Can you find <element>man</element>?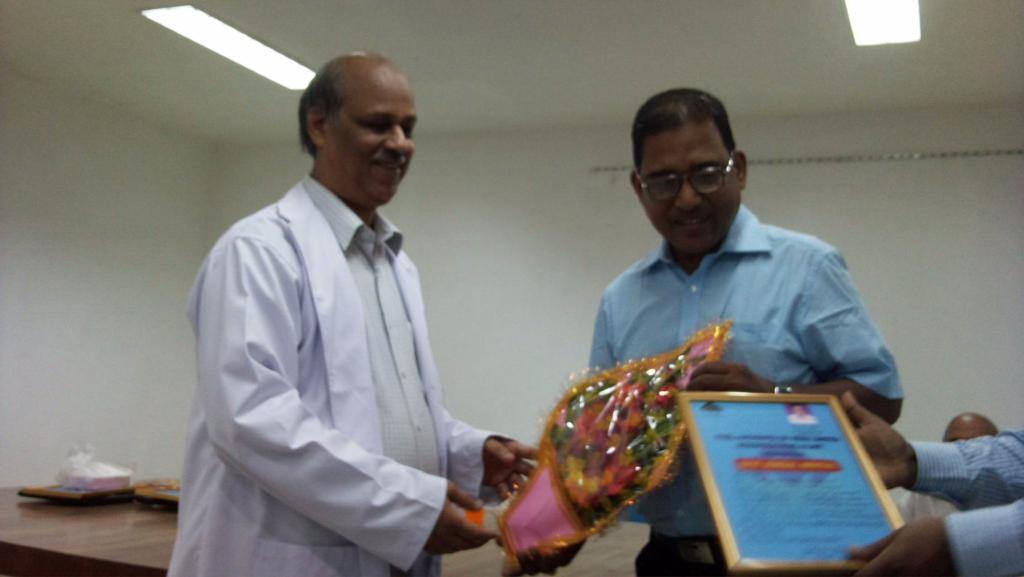
Yes, bounding box: crop(584, 91, 904, 576).
